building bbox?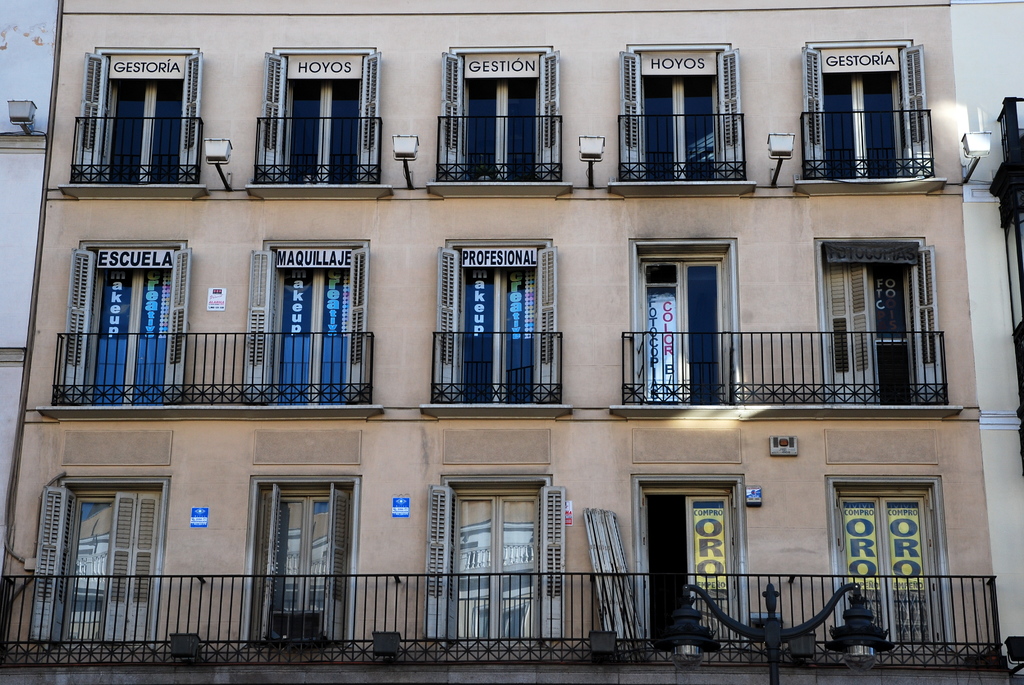
<box>0,0,64,531</box>
